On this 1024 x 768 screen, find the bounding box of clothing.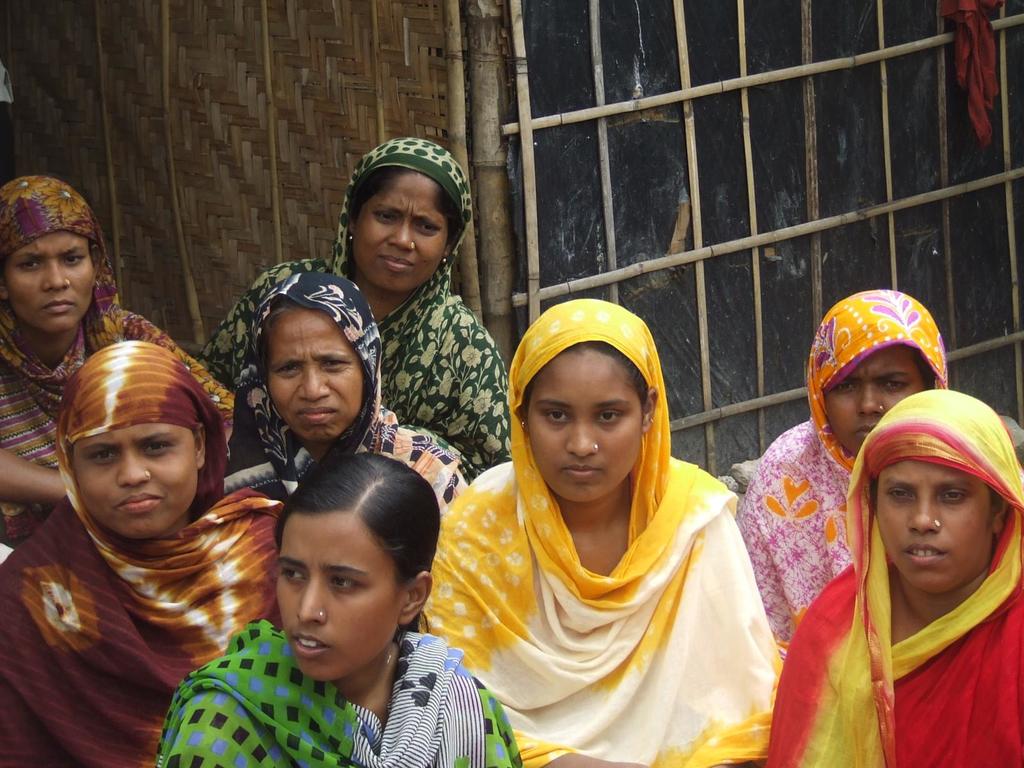
Bounding box: 792:440:1023:749.
